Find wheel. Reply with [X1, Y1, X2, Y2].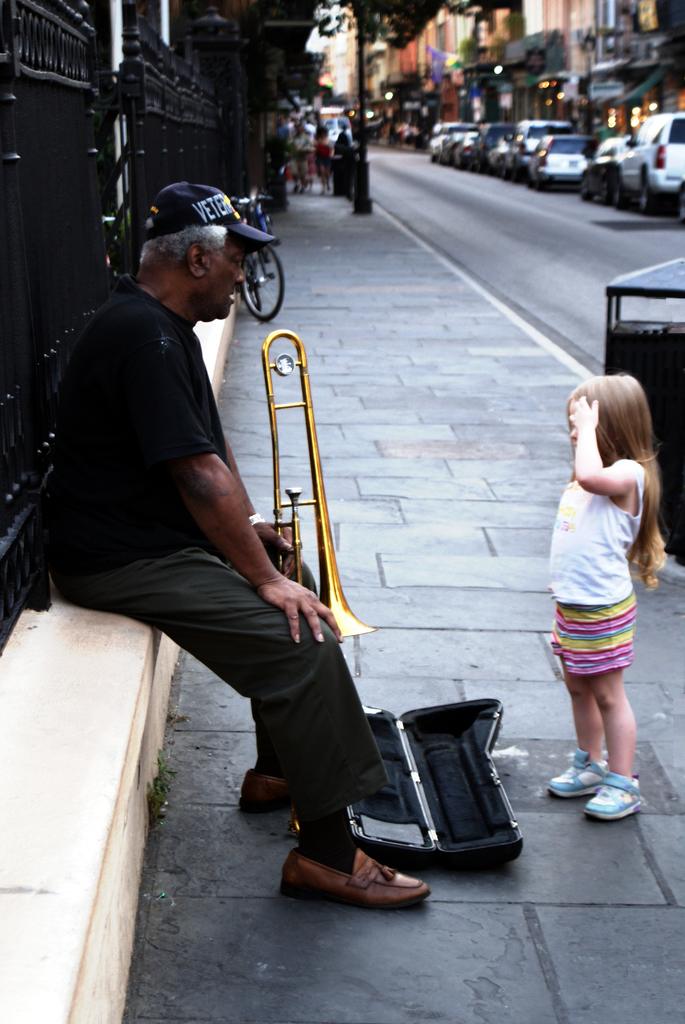
[239, 244, 282, 321].
